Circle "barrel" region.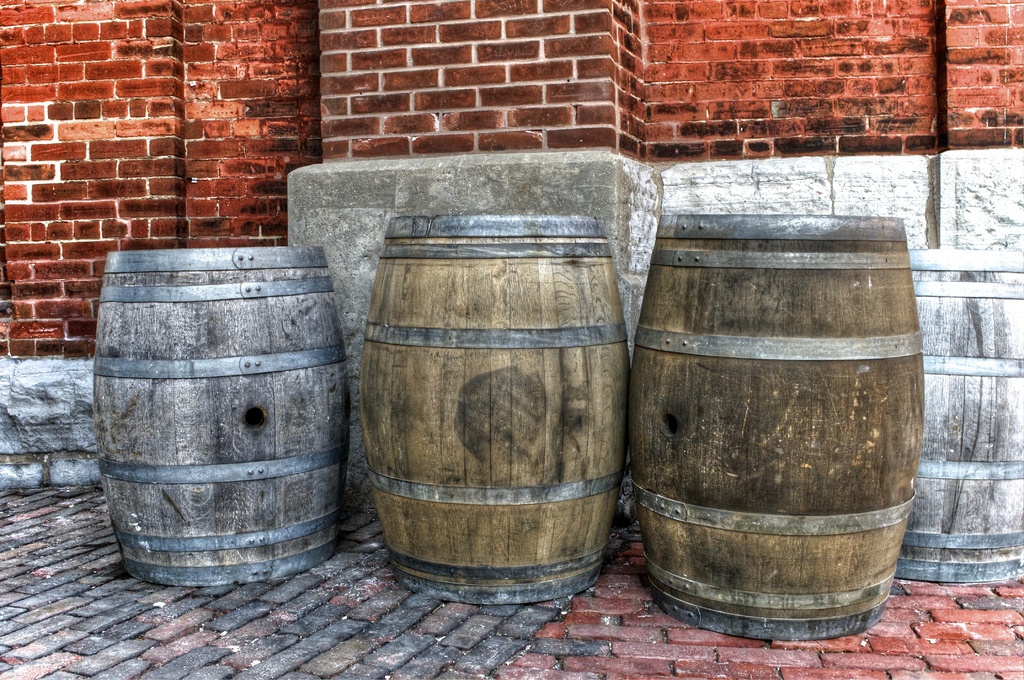
Region: 93:245:344:592.
